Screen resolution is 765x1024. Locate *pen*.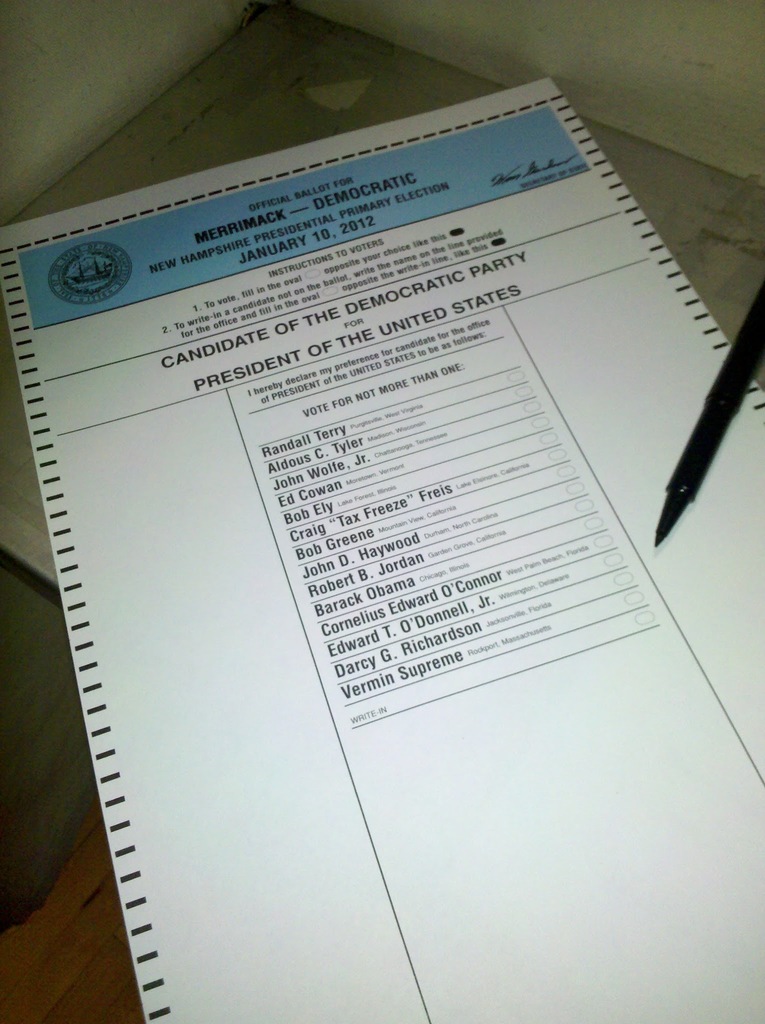
[654, 280, 764, 544].
